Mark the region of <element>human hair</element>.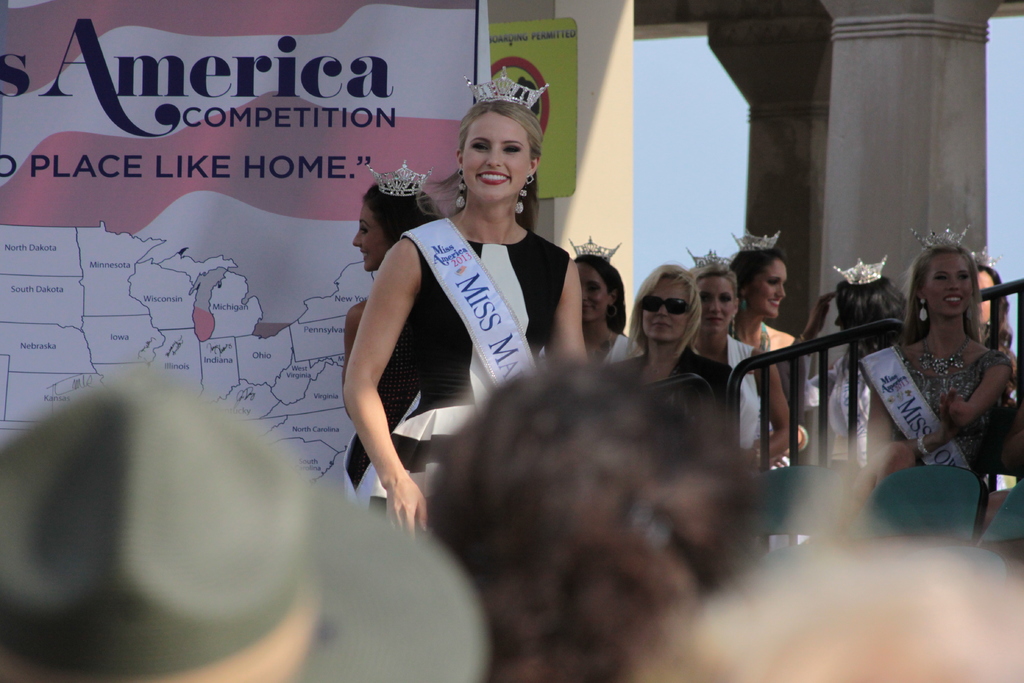
Region: pyautogui.locateOnScreen(975, 261, 1013, 347).
